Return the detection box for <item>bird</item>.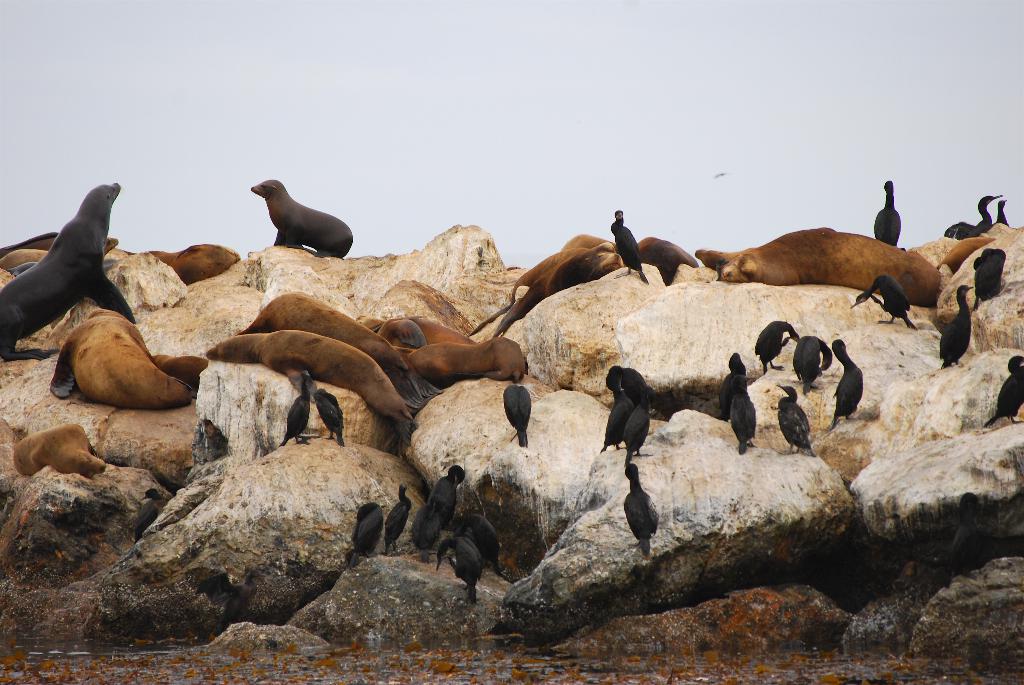
(620,389,660,455).
